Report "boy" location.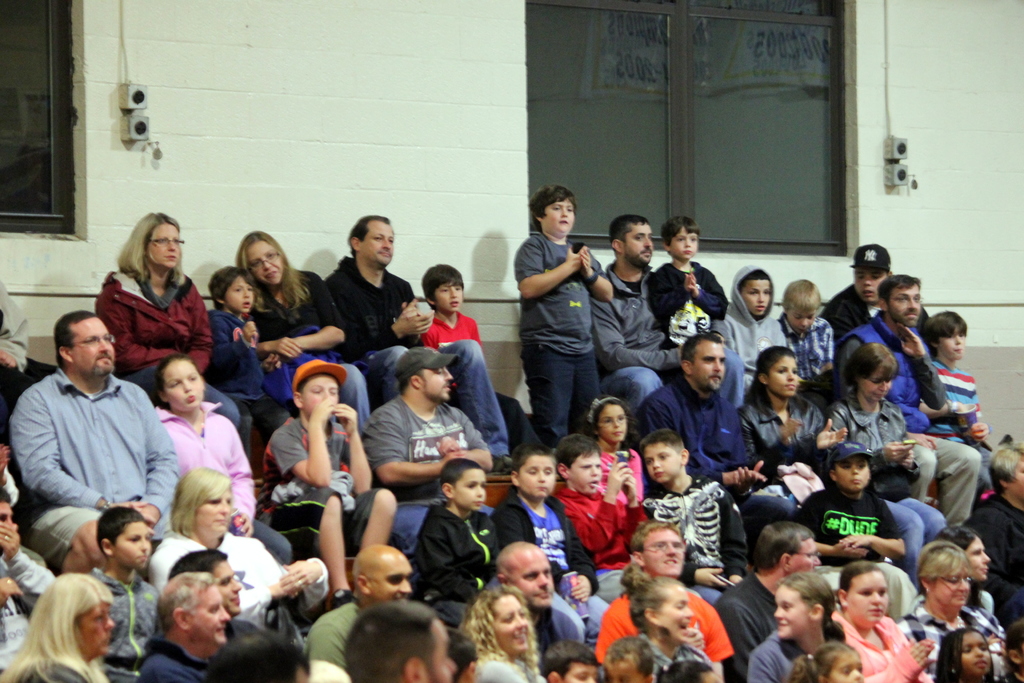
Report: [648,214,731,357].
